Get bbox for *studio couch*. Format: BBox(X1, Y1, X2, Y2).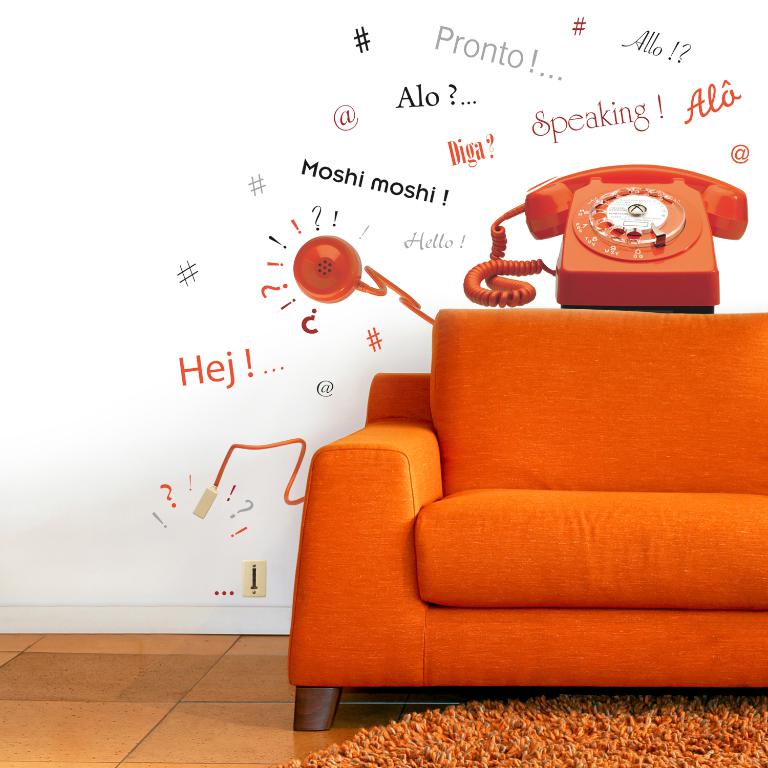
BBox(282, 303, 766, 727).
